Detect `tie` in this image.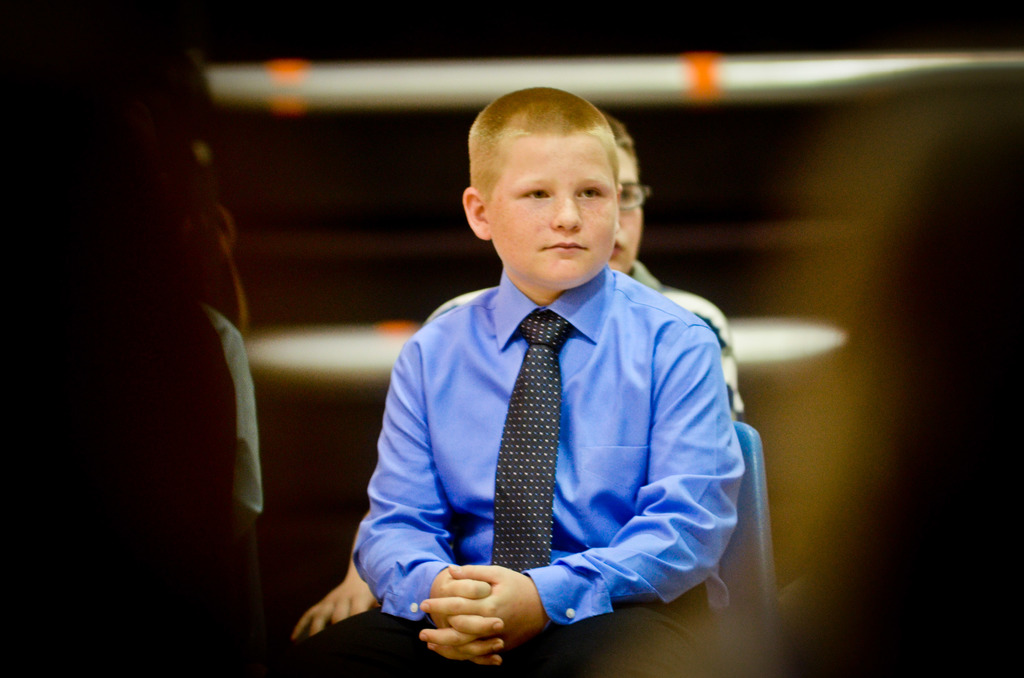
Detection: locate(495, 307, 571, 575).
